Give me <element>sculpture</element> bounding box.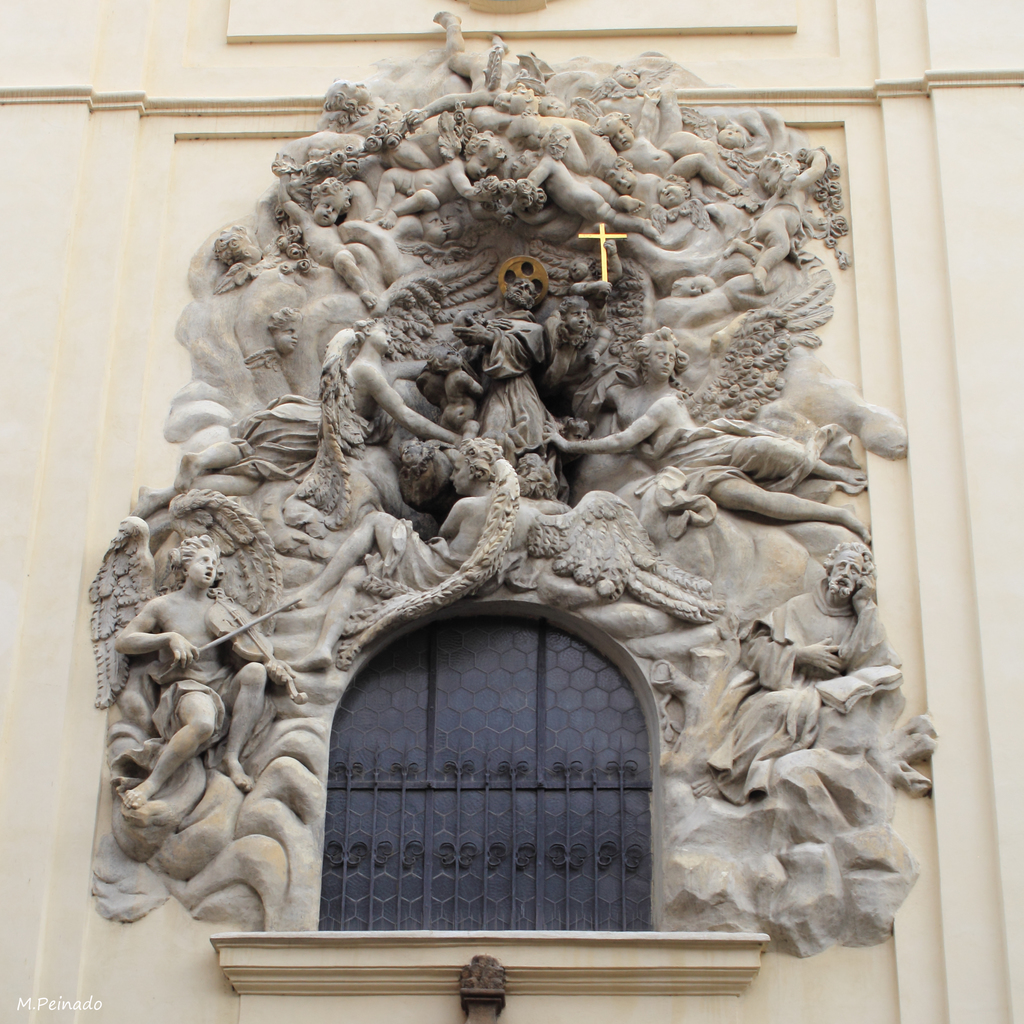
detection(113, 533, 296, 806).
